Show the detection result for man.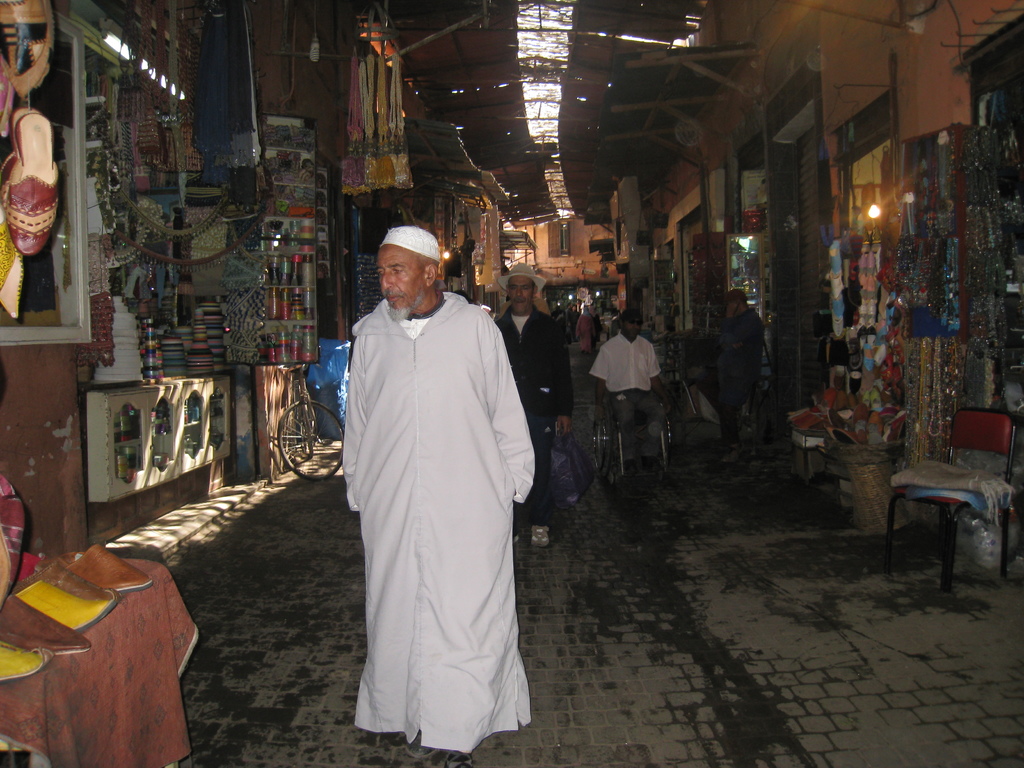
select_region(718, 288, 765, 484).
